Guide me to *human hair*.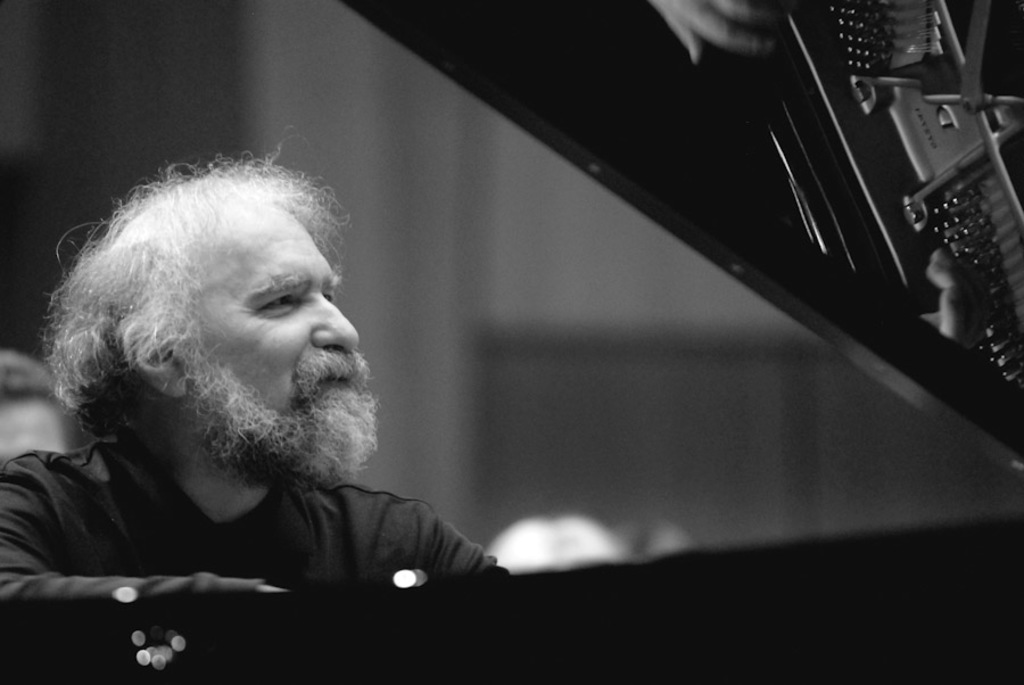
Guidance: 41/142/373/462.
